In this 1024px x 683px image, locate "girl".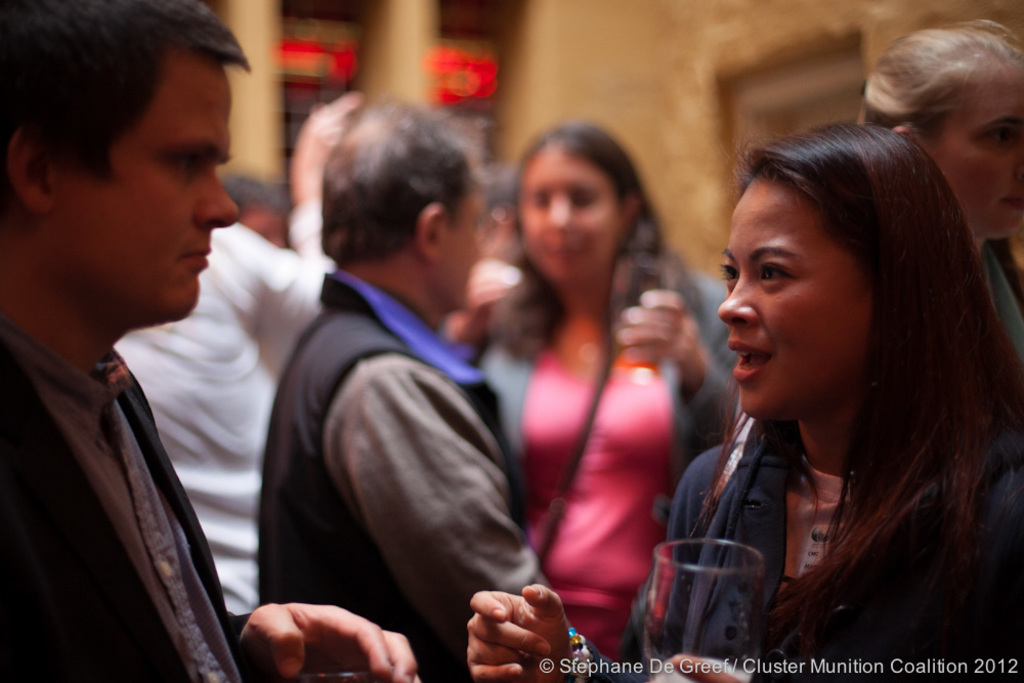
Bounding box: 452:117:1023:682.
